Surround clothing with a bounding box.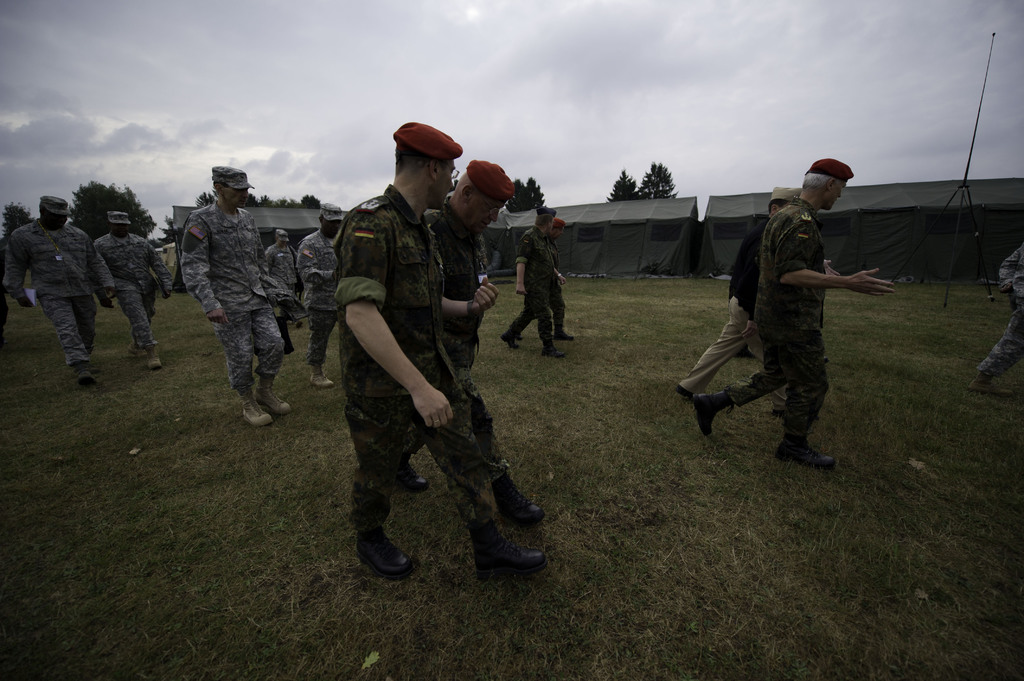
<bbox>397, 204, 513, 488</bbox>.
